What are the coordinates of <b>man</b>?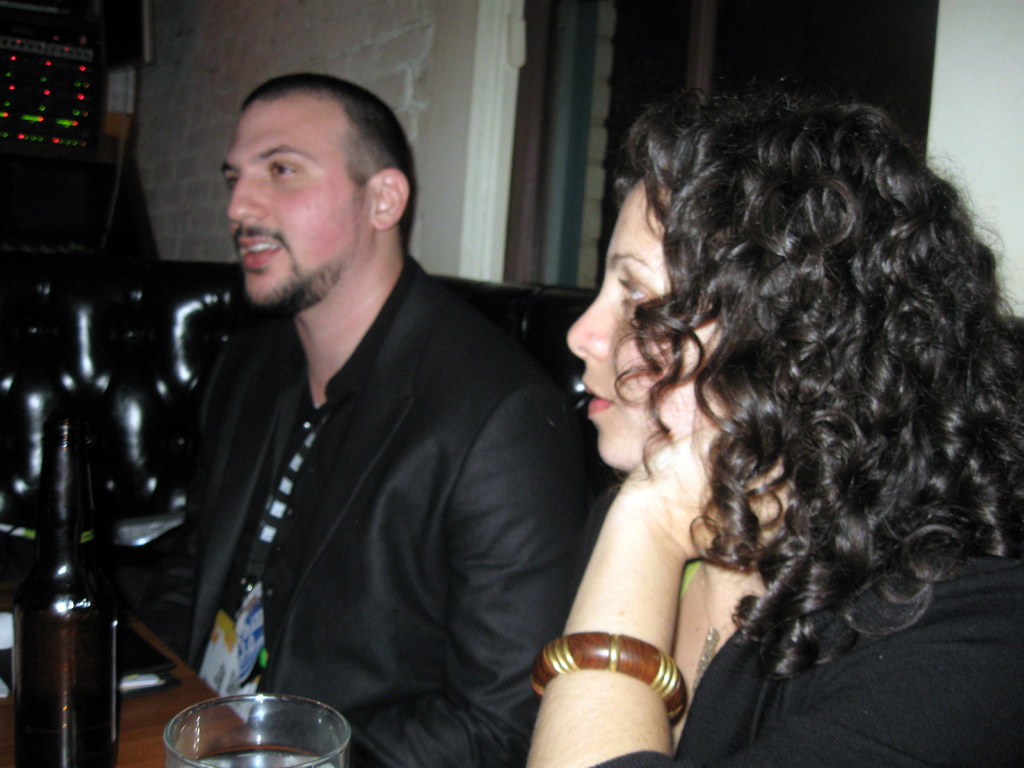
region(188, 68, 607, 767).
